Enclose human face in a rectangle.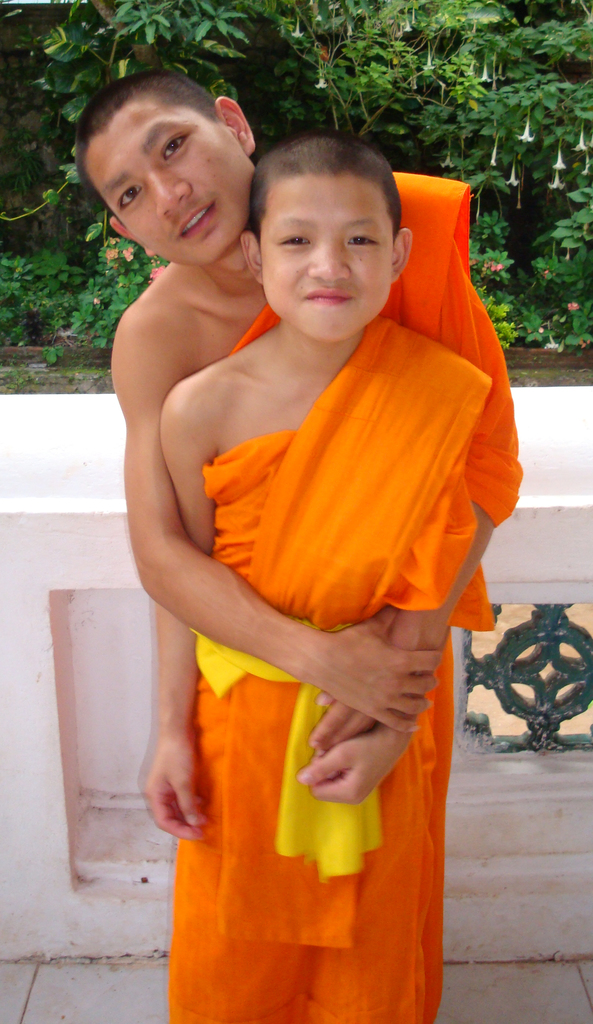
left=83, top=99, right=256, bottom=265.
